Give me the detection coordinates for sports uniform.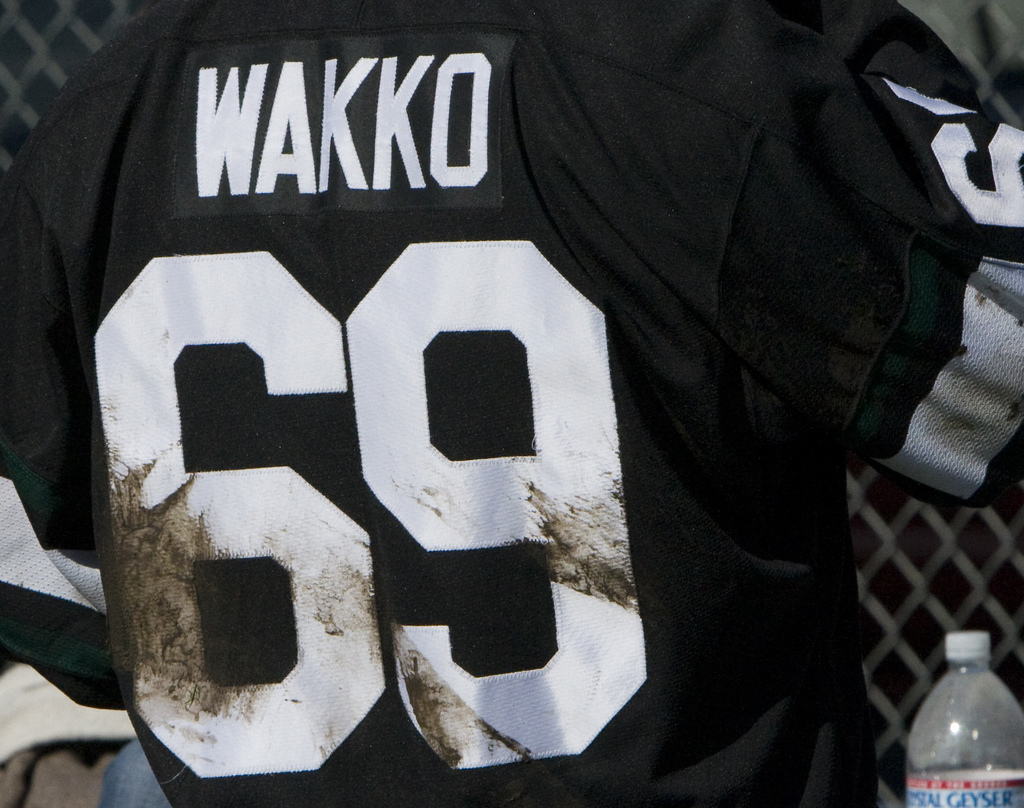
crop(17, 0, 831, 807).
